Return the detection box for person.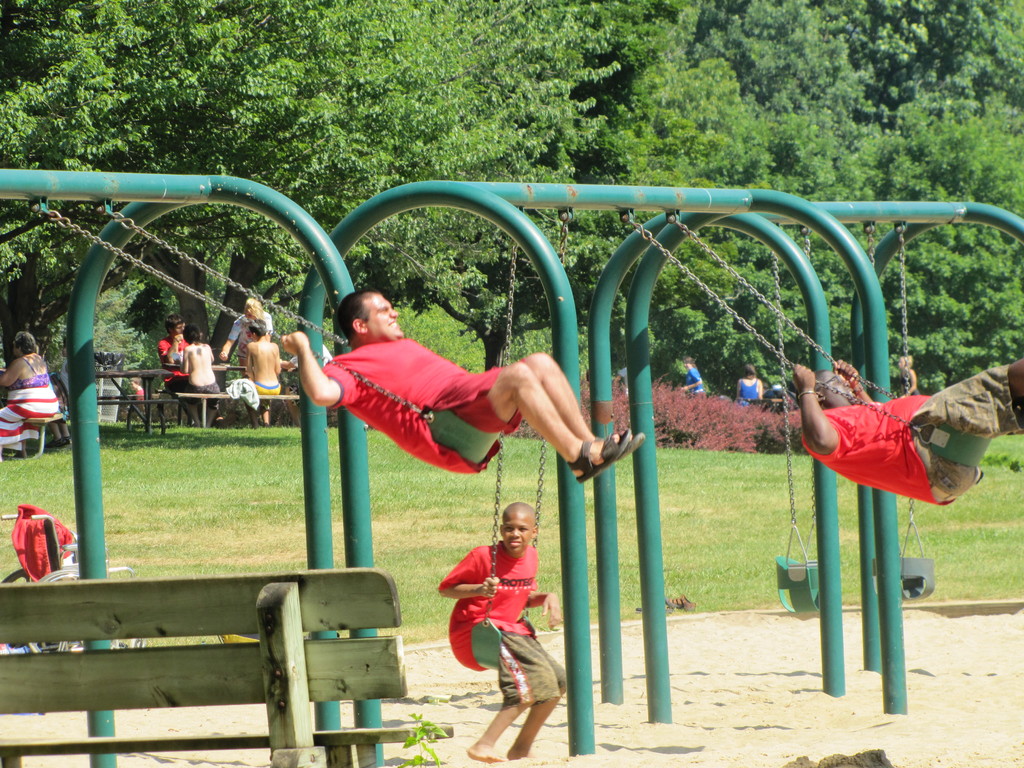
select_region(0, 324, 59, 455).
